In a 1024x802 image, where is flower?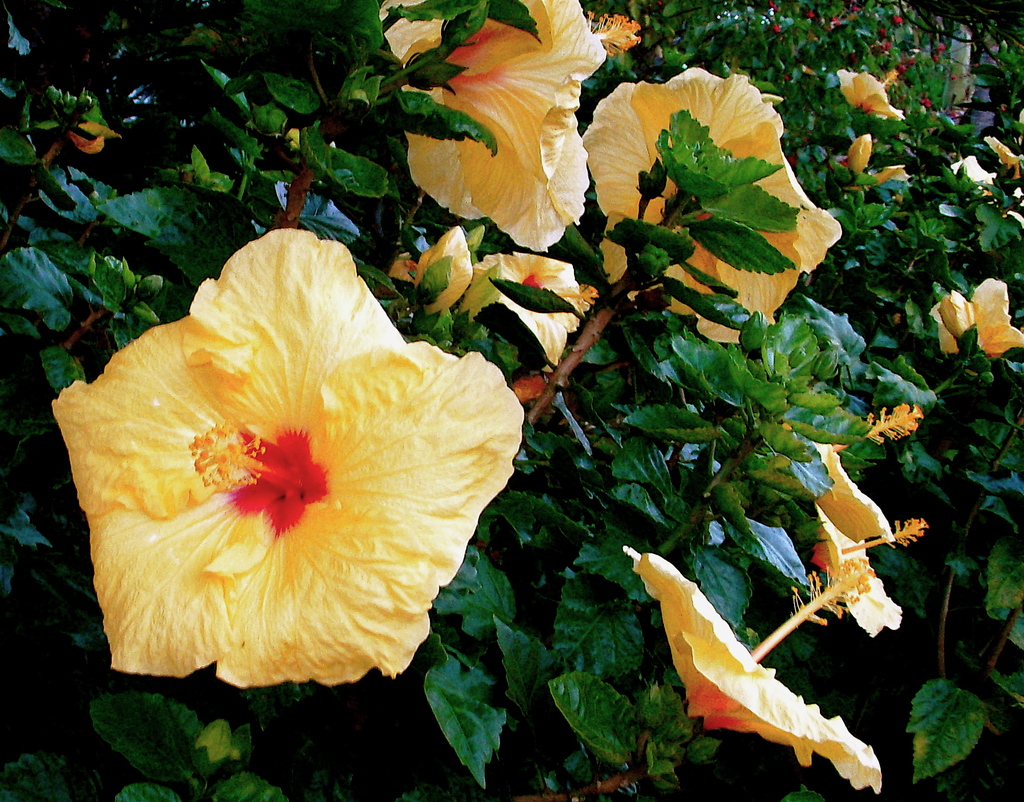
[380, 0, 650, 252].
